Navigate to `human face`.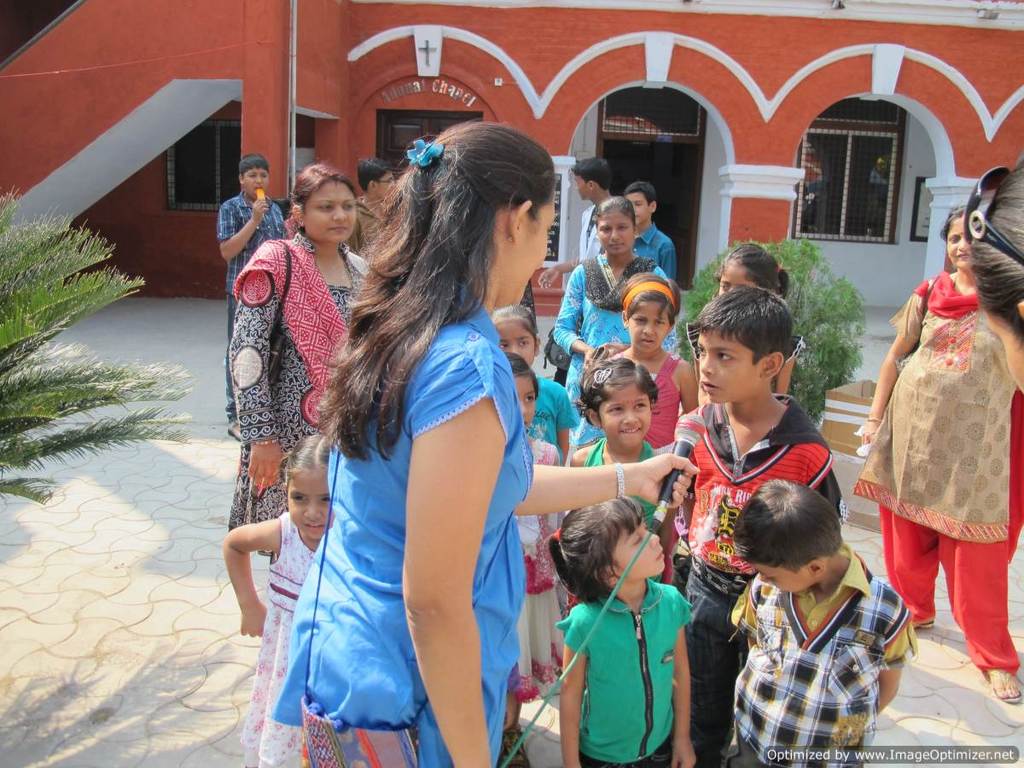
Navigation target: [x1=613, y1=519, x2=669, y2=579].
